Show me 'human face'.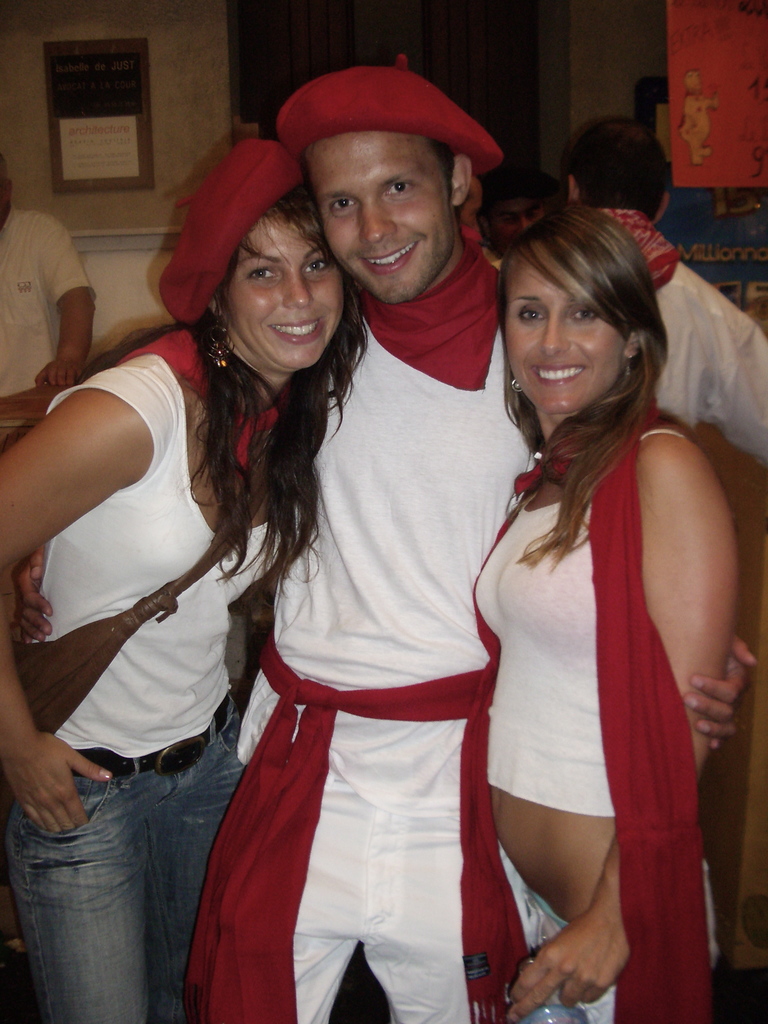
'human face' is here: 299:124:453:300.
